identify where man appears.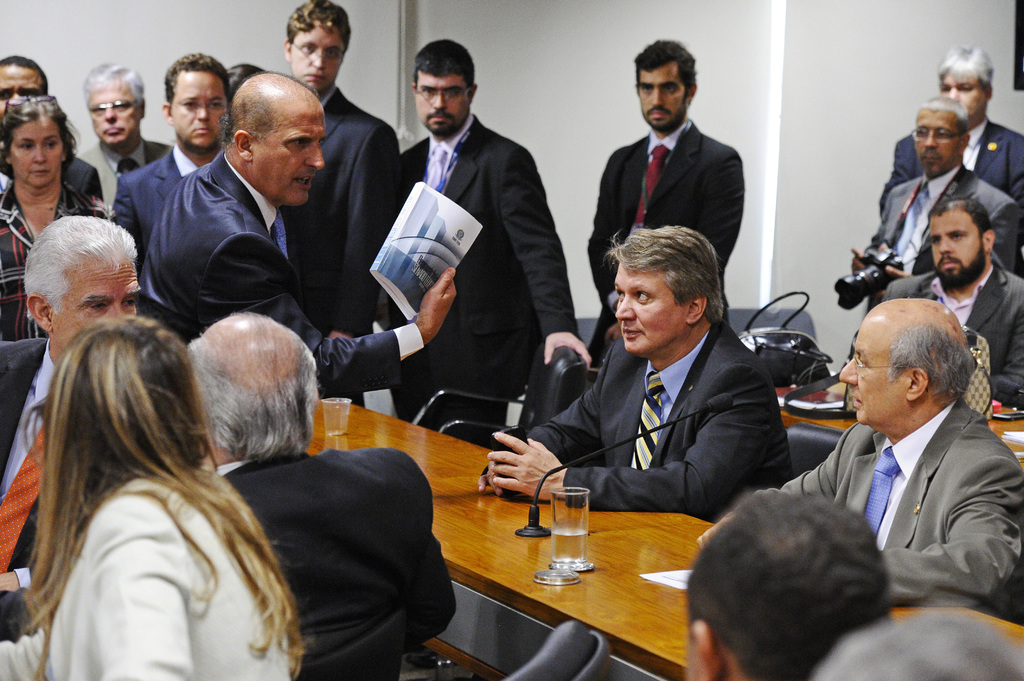
Appears at 693:296:1023:629.
